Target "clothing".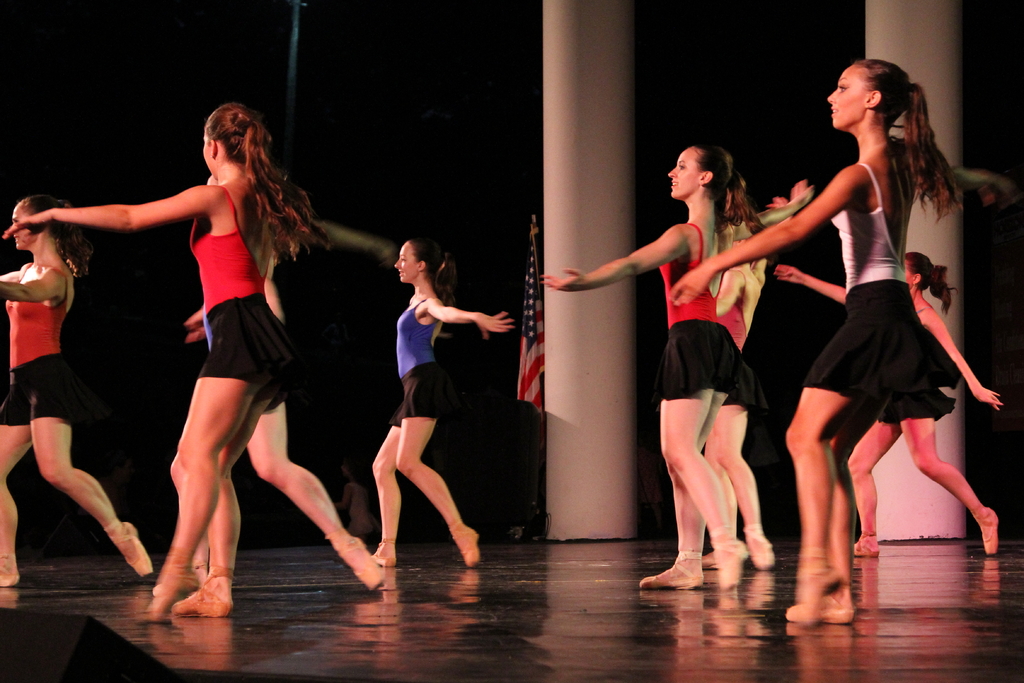
Target region: pyautogui.locateOnScreen(872, 302, 957, 425).
